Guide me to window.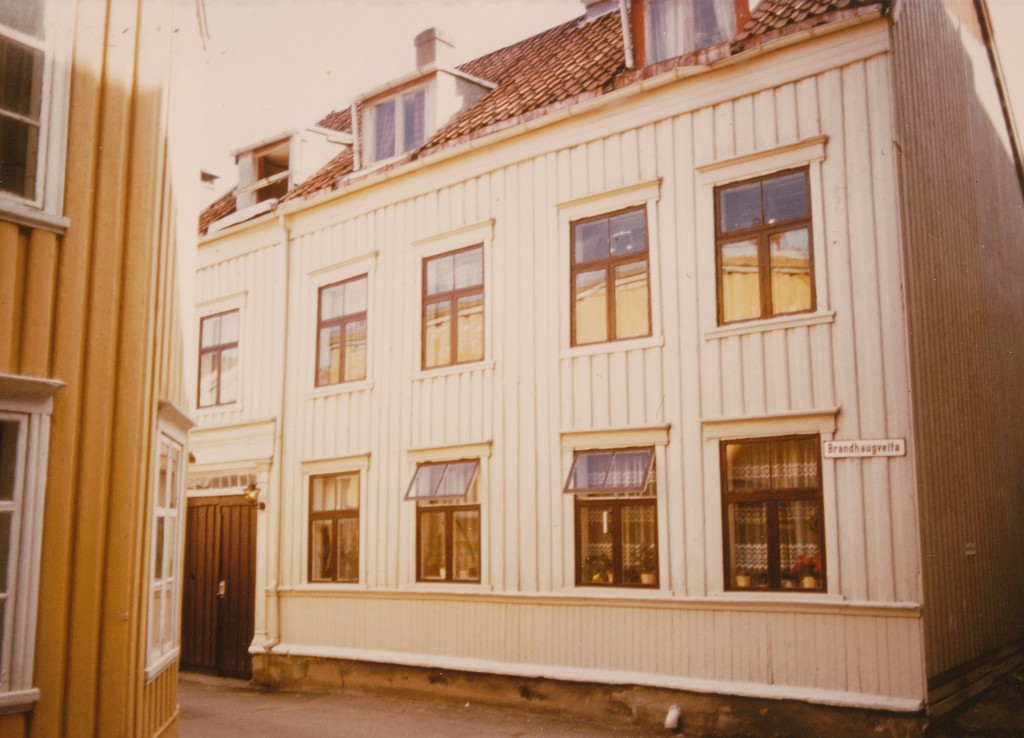
Guidance: 370:85:430:159.
